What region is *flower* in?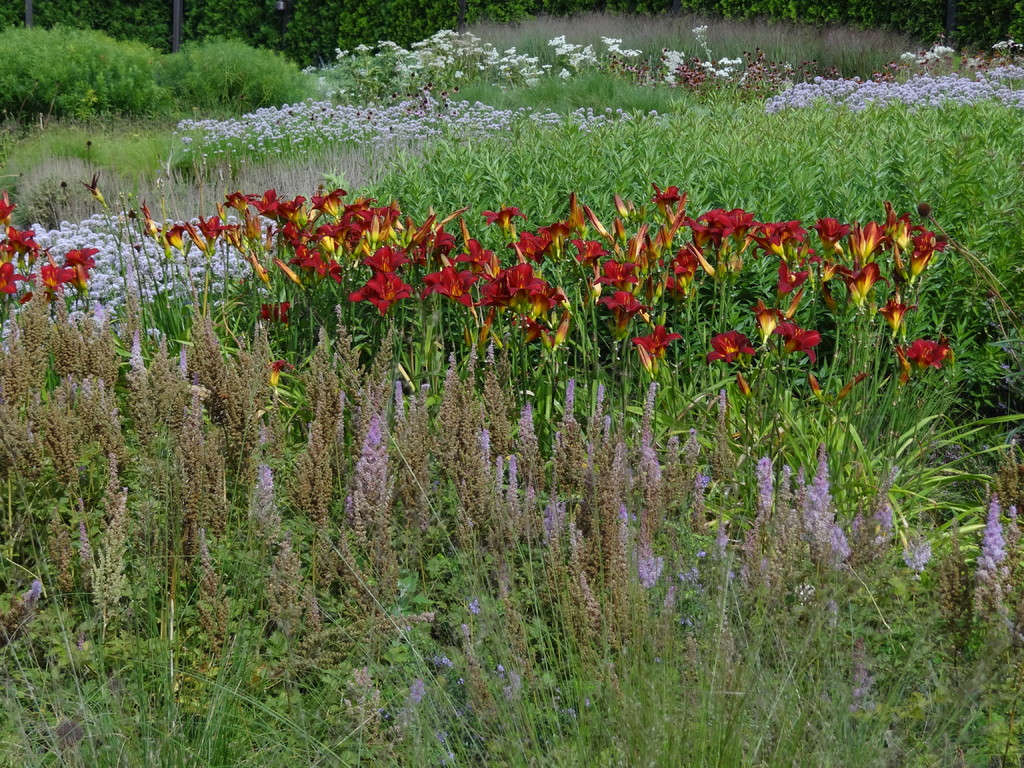
locate(755, 457, 773, 500).
